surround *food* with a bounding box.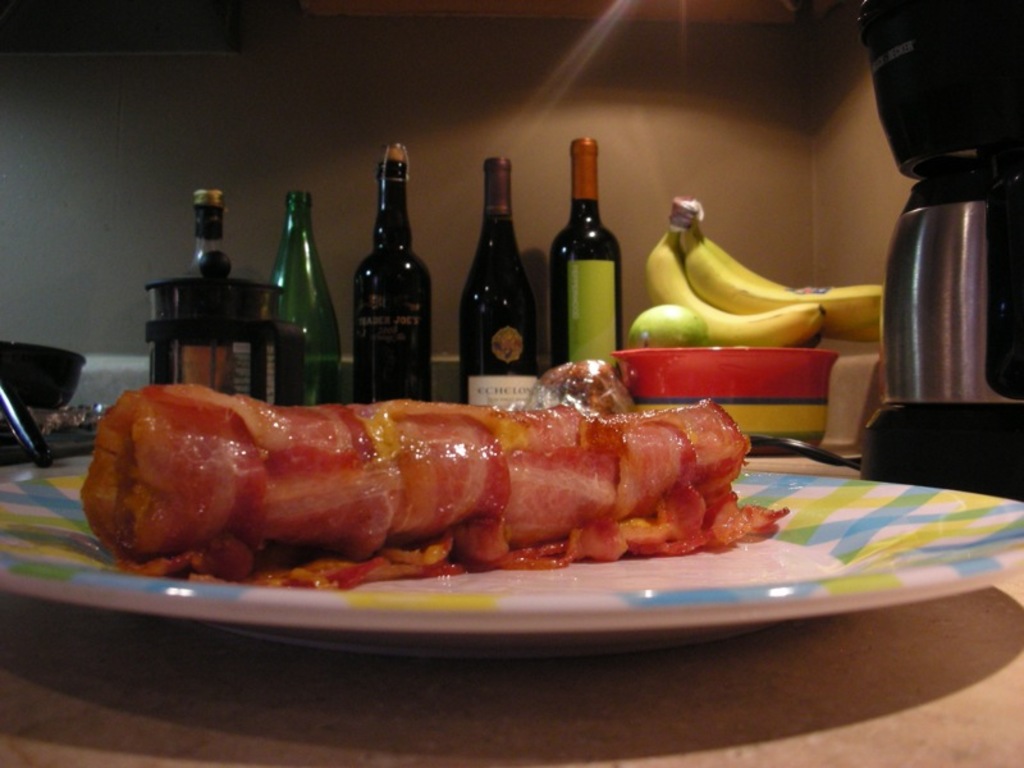
left=644, top=230, right=826, bottom=347.
